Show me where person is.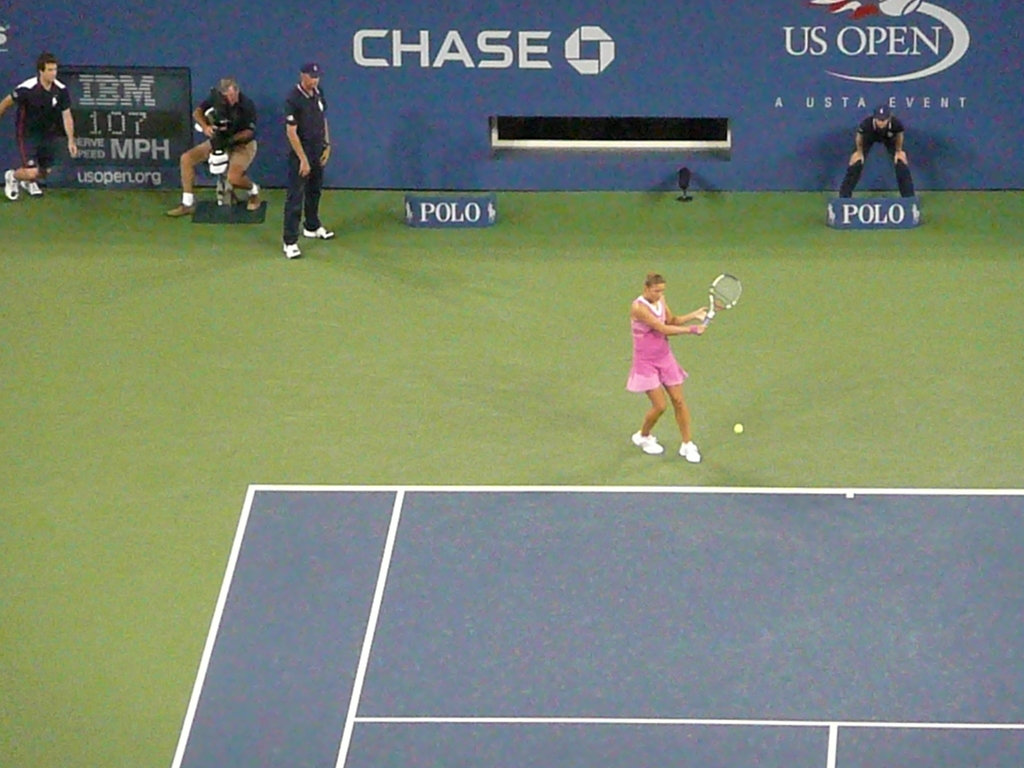
person is at {"left": 835, "top": 105, "right": 922, "bottom": 202}.
